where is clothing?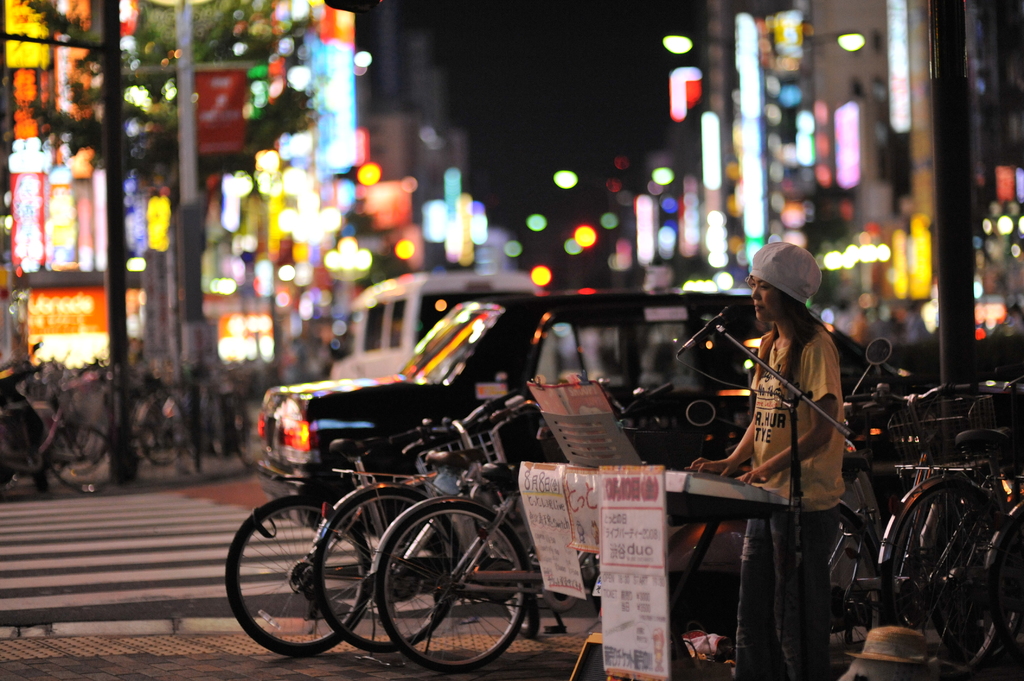
Rect(733, 327, 847, 680).
